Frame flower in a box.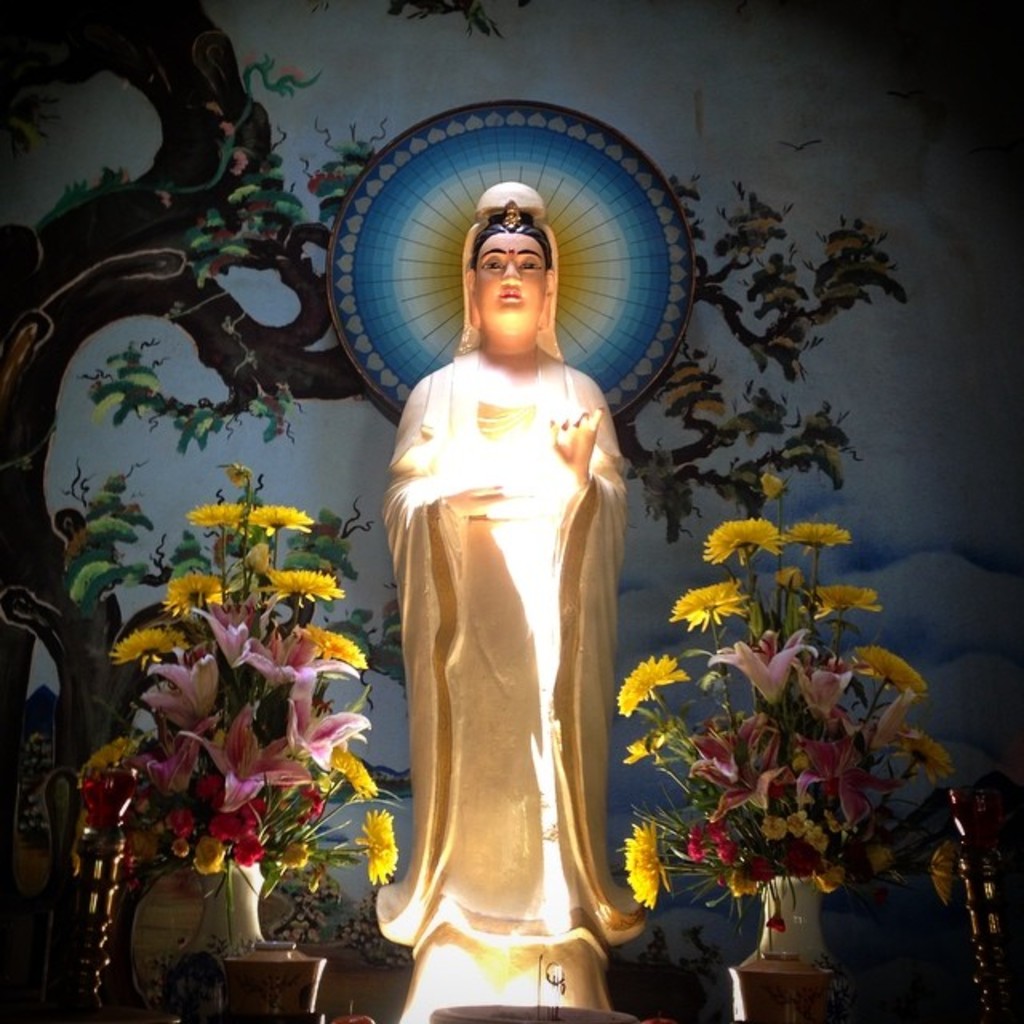
(left=286, top=845, right=304, bottom=869).
